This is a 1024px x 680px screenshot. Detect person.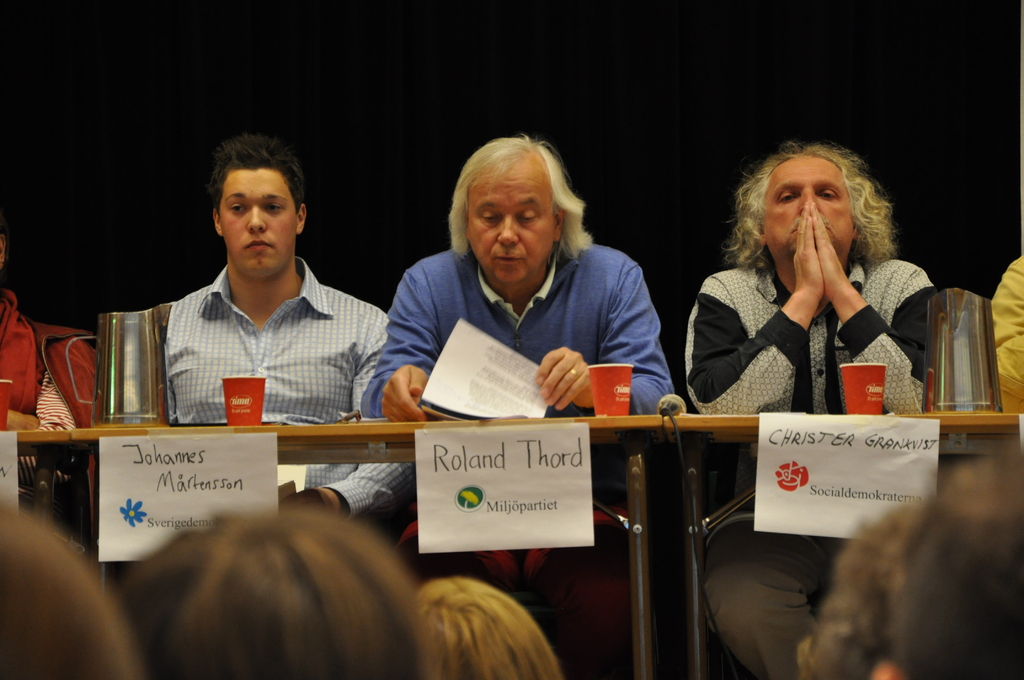
[x1=116, y1=500, x2=417, y2=679].
